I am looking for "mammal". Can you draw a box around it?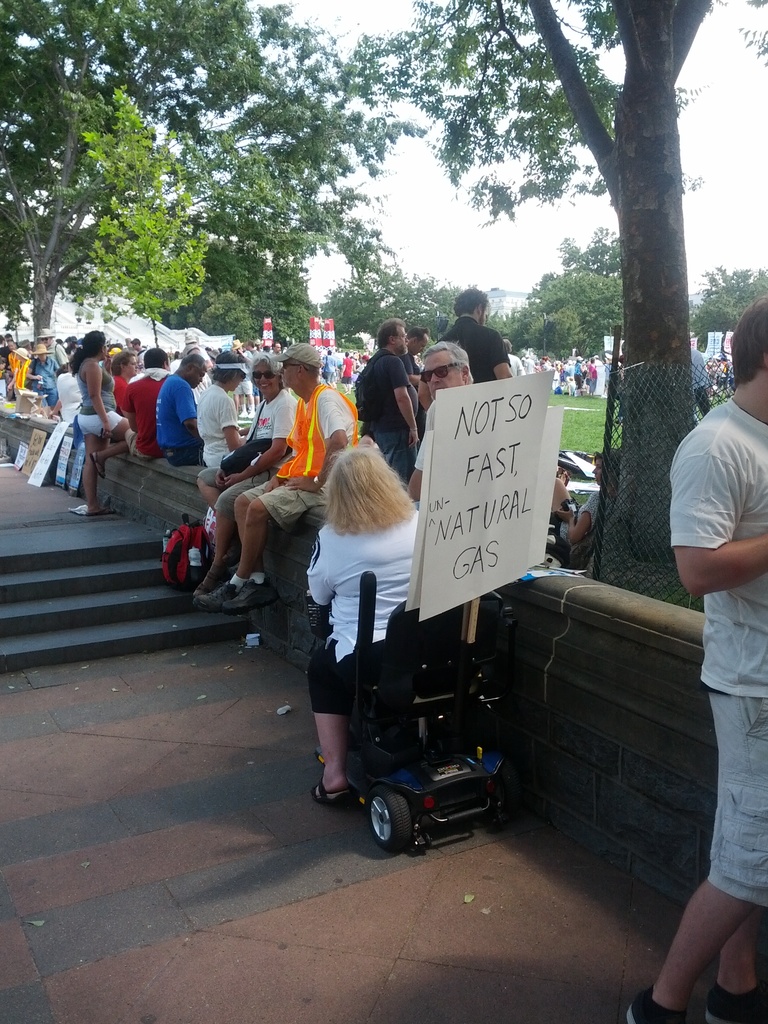
Sure, the bounding box is box=[37, 325, 63, 376].
